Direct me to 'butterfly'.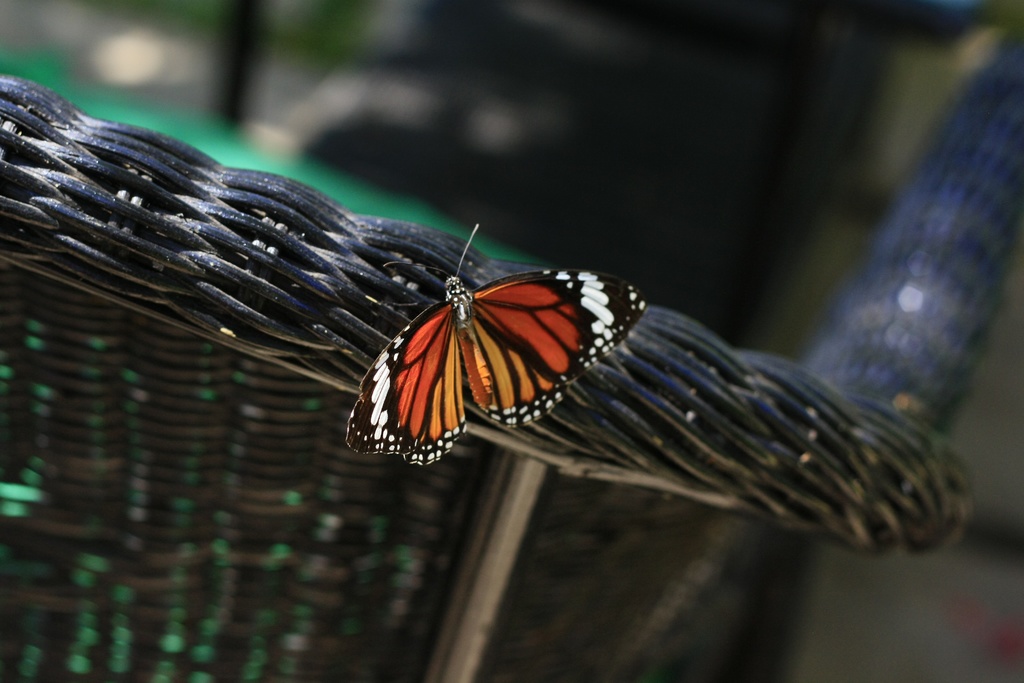
Direction: 340, 226, 653, 473.
